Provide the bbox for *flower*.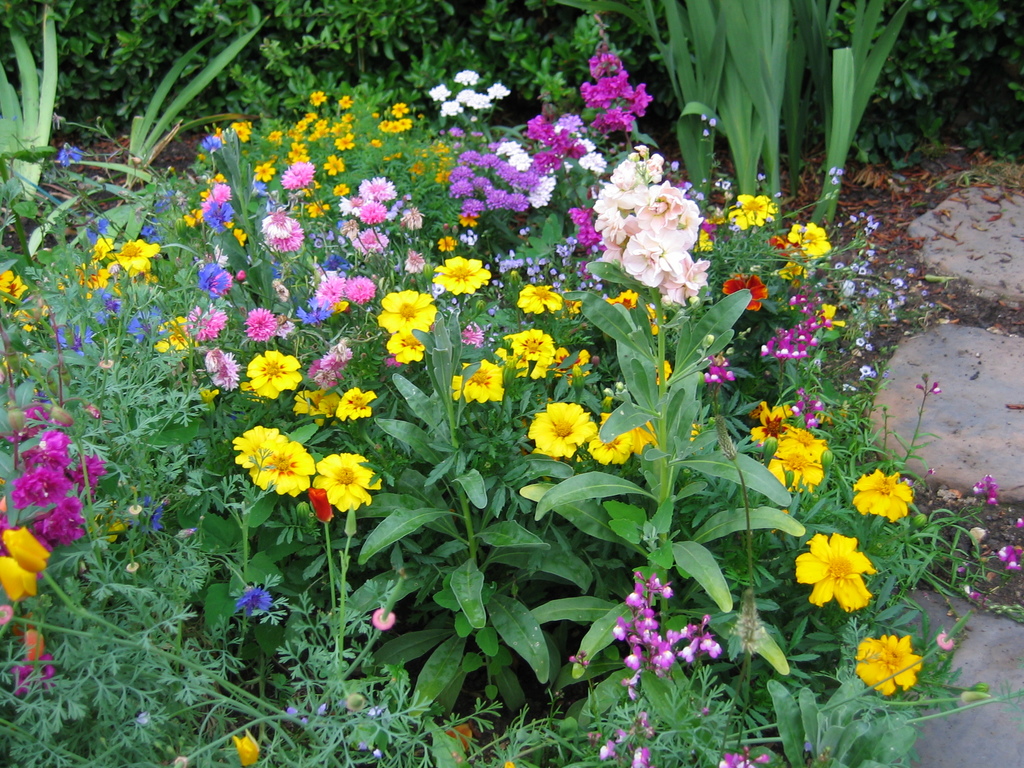
detection(502, 329, 555, 373).
